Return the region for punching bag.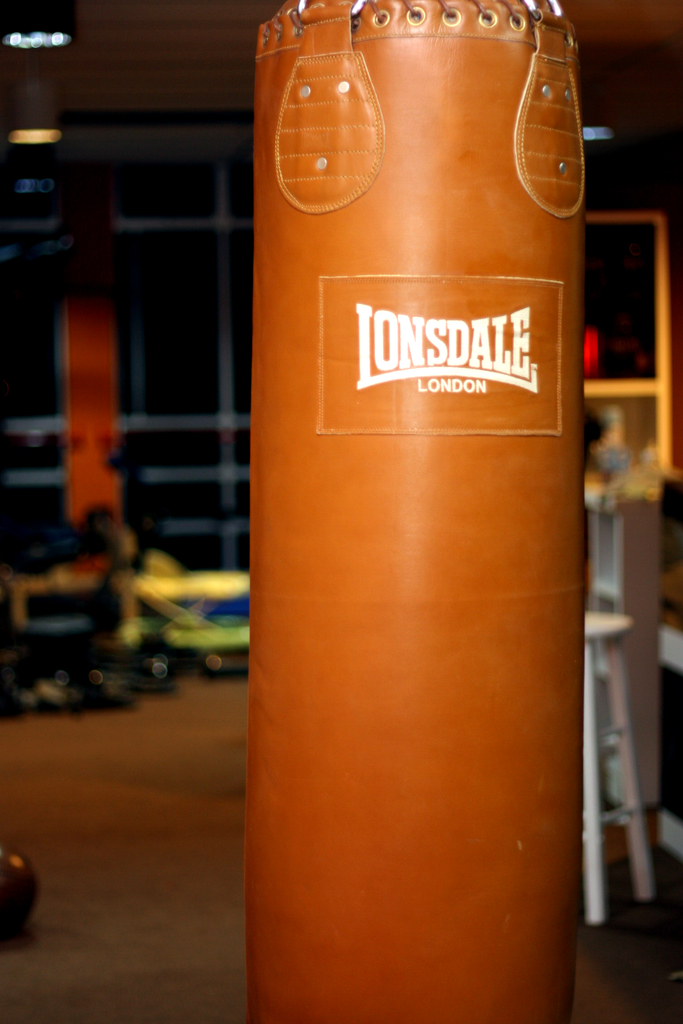
<box>250,0,581,1023</box>.
